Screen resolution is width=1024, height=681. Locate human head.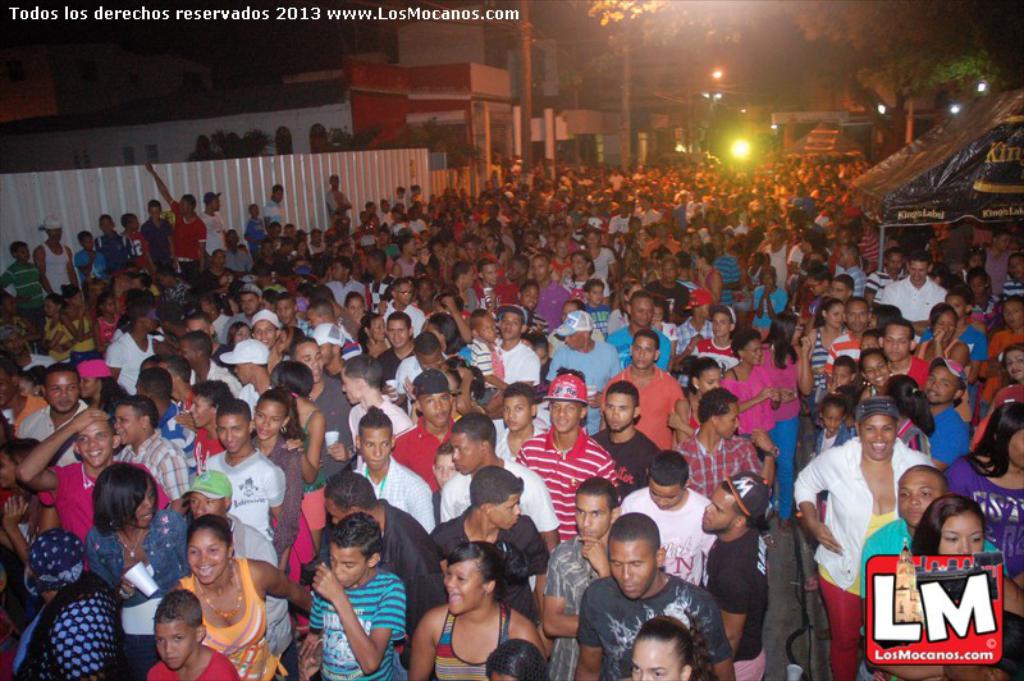
<bbox>625, 332, 659, 370</bbox>.
